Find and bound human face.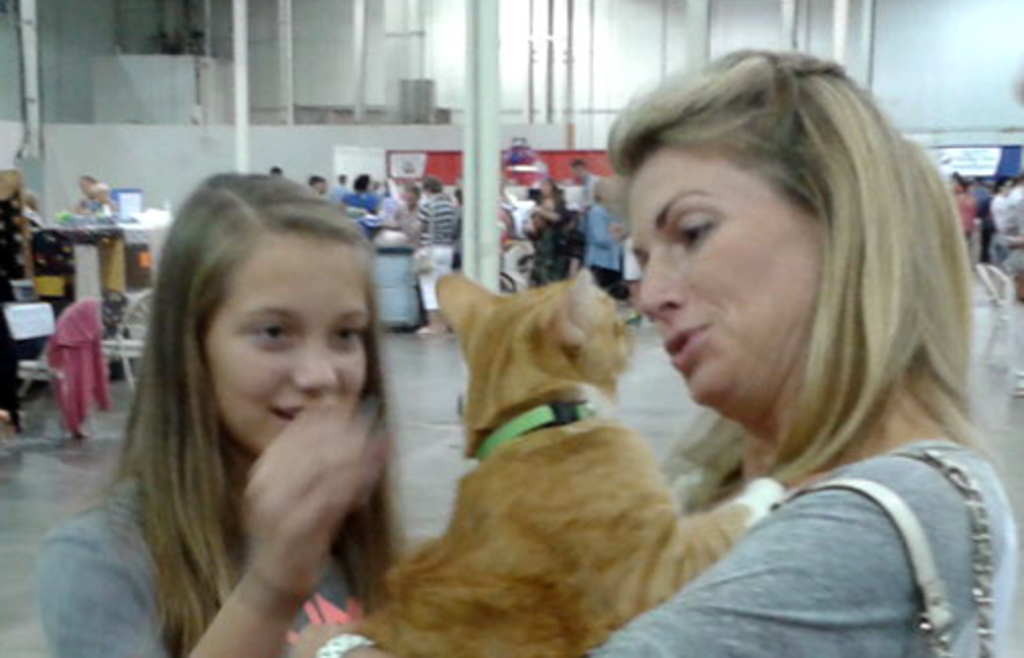
Bound: box=[81, 181, 91, 197].
